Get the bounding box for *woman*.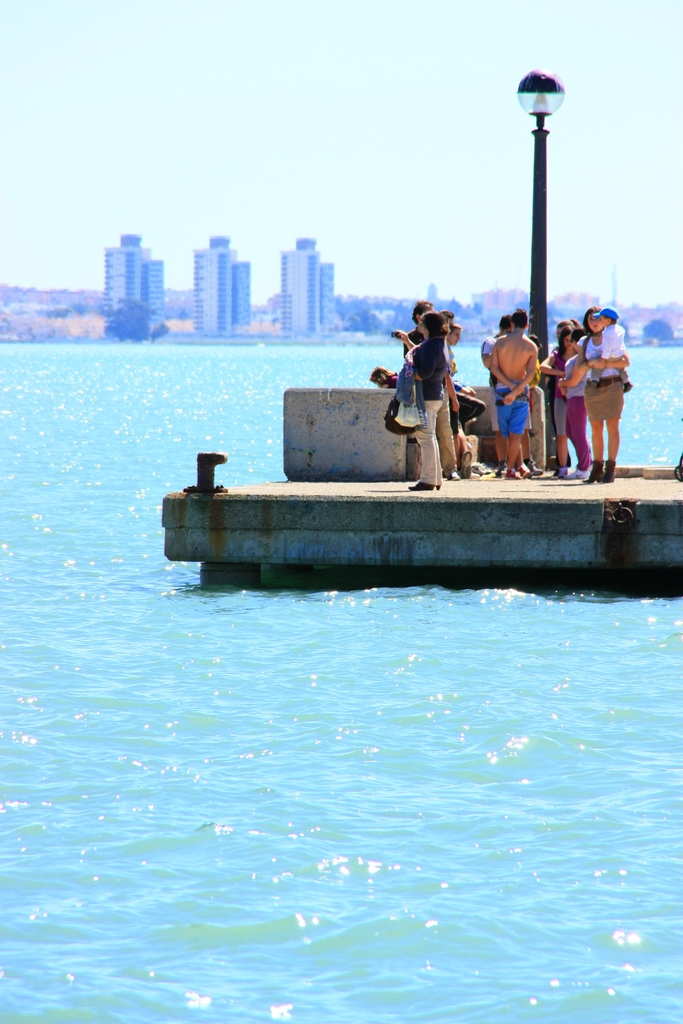
region(566, 291, 625, 463).
